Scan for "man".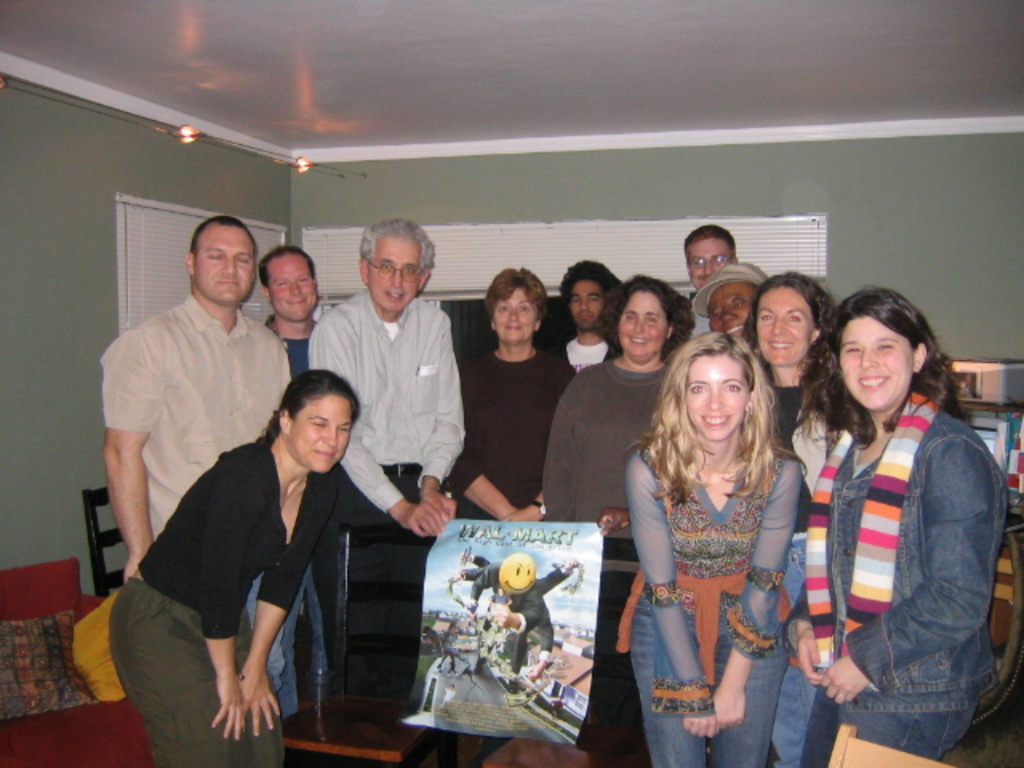
Scan result: <region>555, 264, 632, 373</region>.
